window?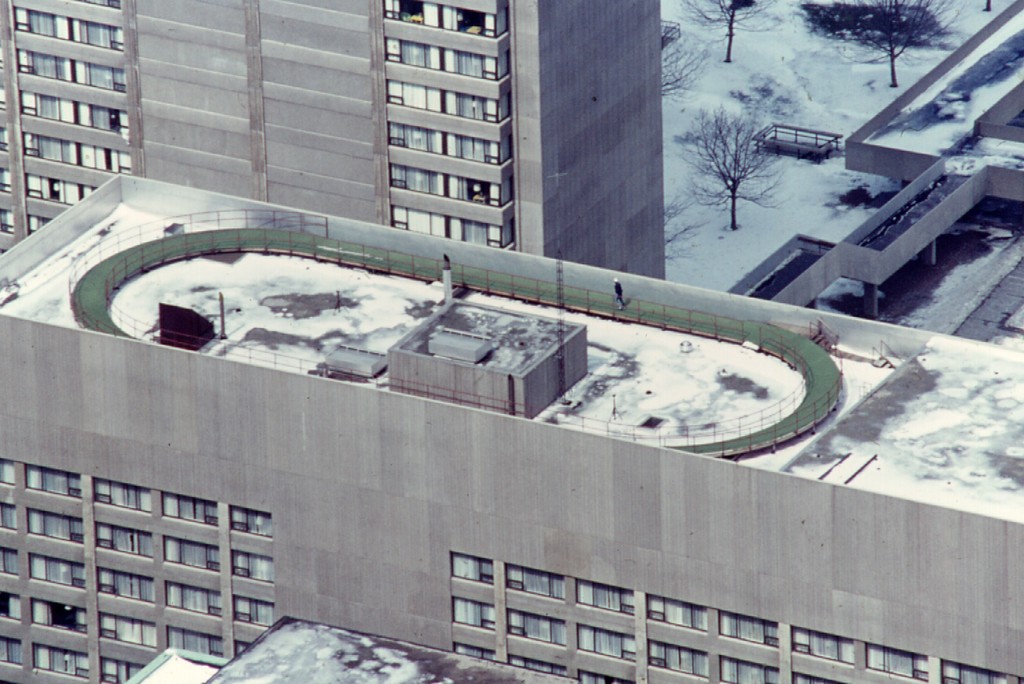
bbox(457, 641, 495, 662)
